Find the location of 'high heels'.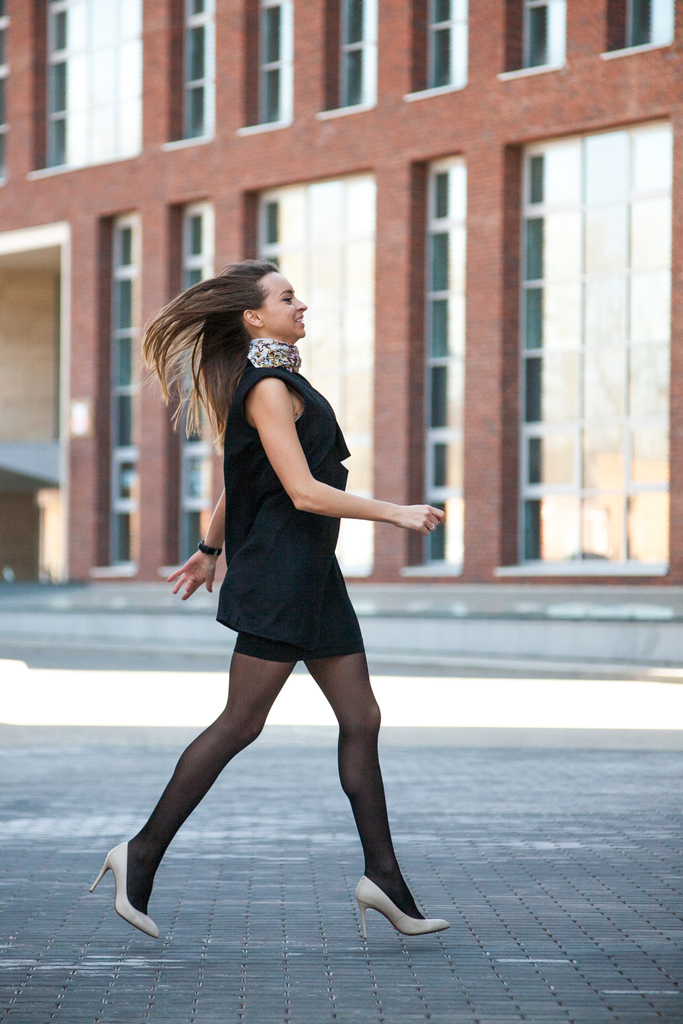
Location: 92, 833, 156, 937.
